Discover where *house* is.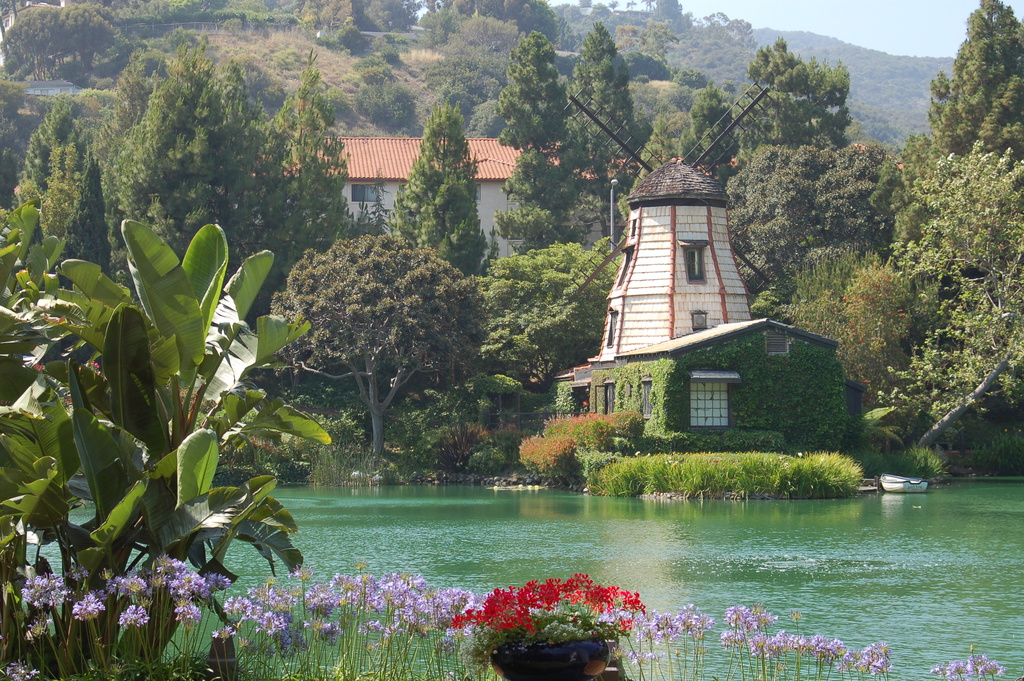
Discovered at (left=228, top=101, right=550, bottom=283).
